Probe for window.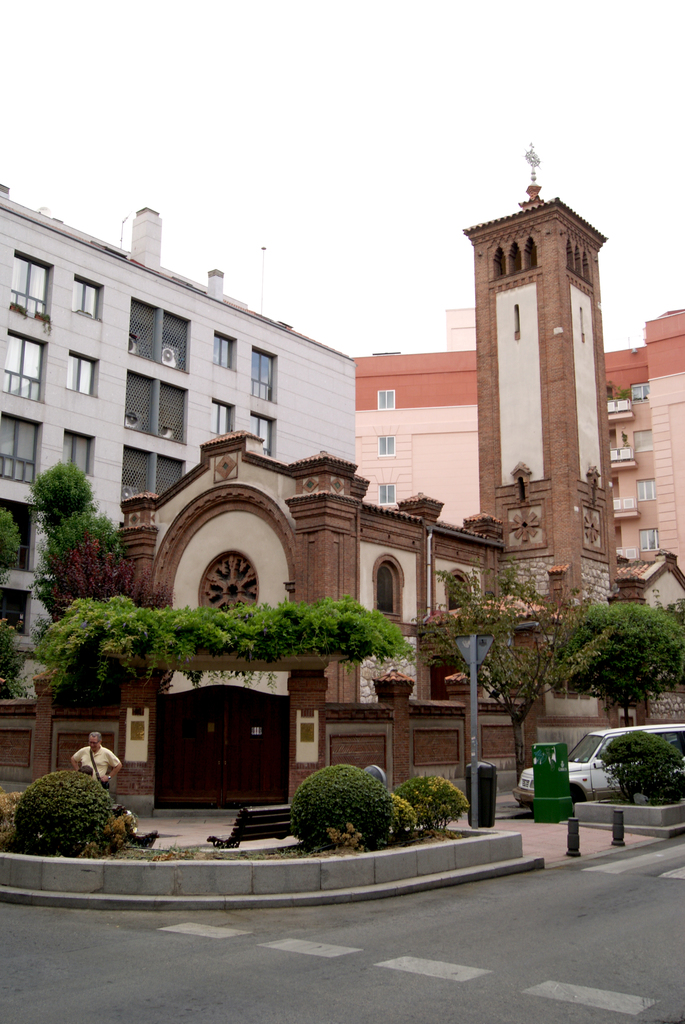
Probe result: (left=377, top=476, right=392, bottom=504).
